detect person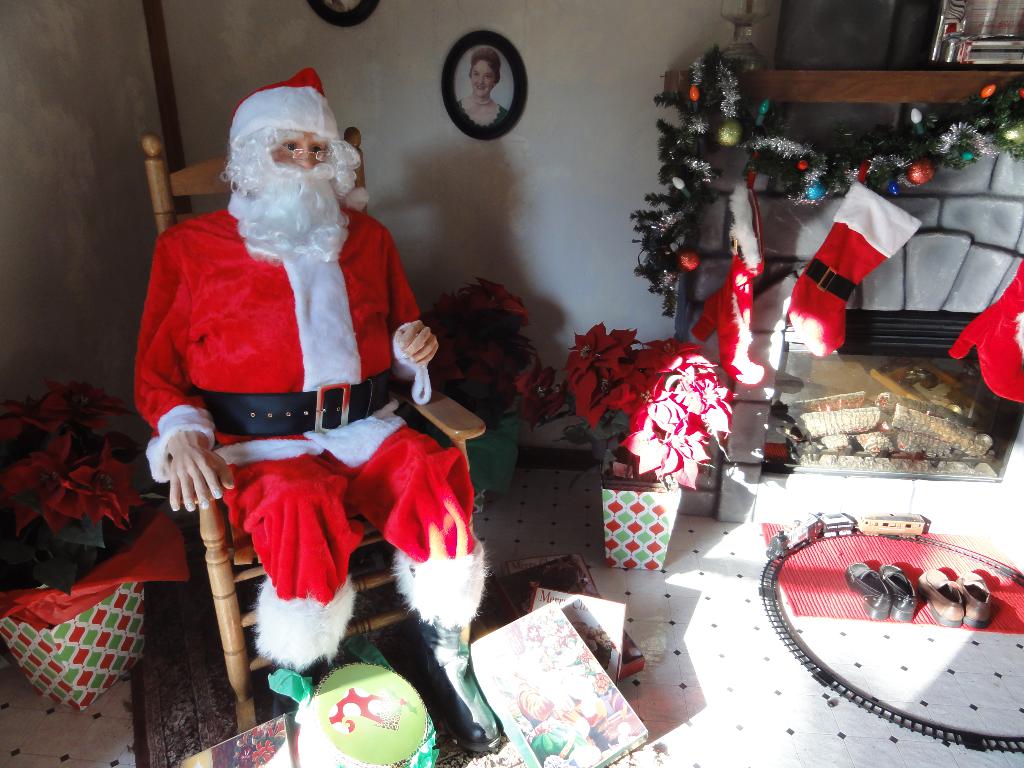
127 59 443 685
